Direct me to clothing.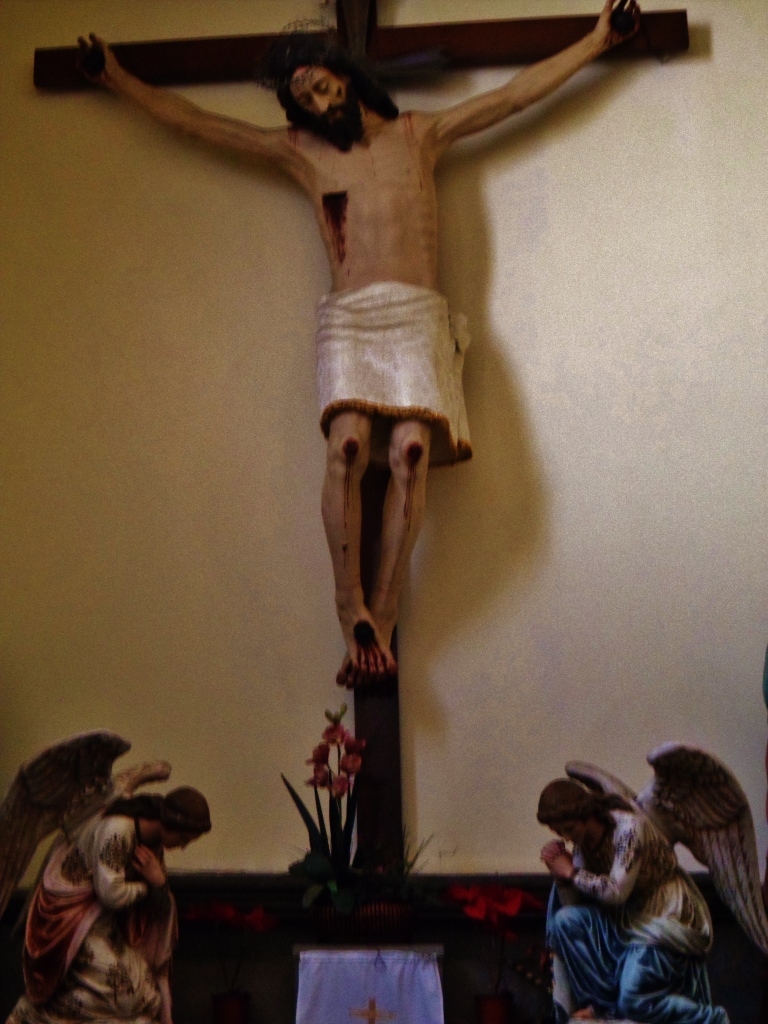
Direction: rect(22, 809, 177, 1023).
